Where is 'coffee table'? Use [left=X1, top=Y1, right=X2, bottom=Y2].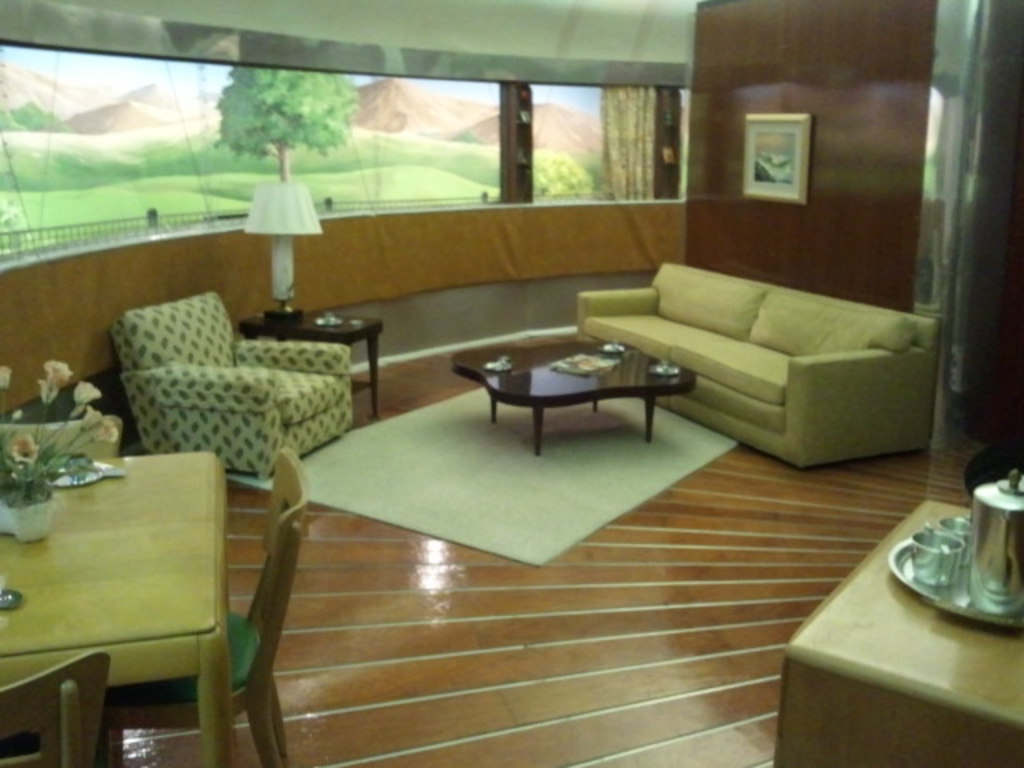
[left=776, top=499, right=1022, bottom=766].
